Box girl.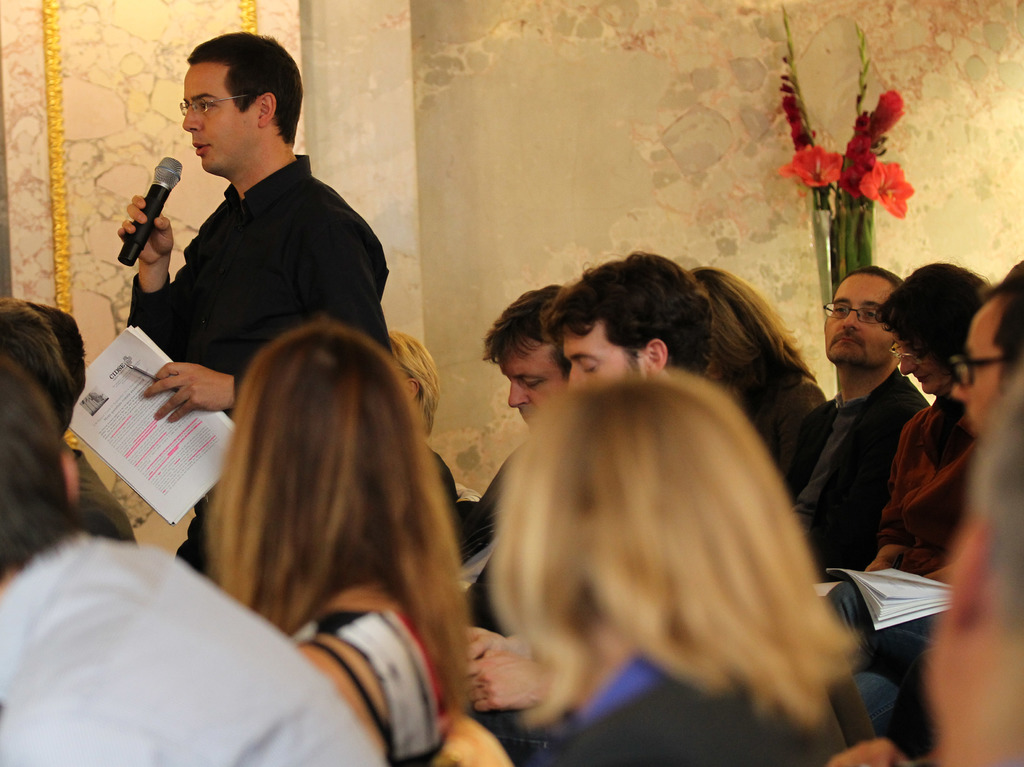
(x1=507, y1=371, x2=894, y2=766).
